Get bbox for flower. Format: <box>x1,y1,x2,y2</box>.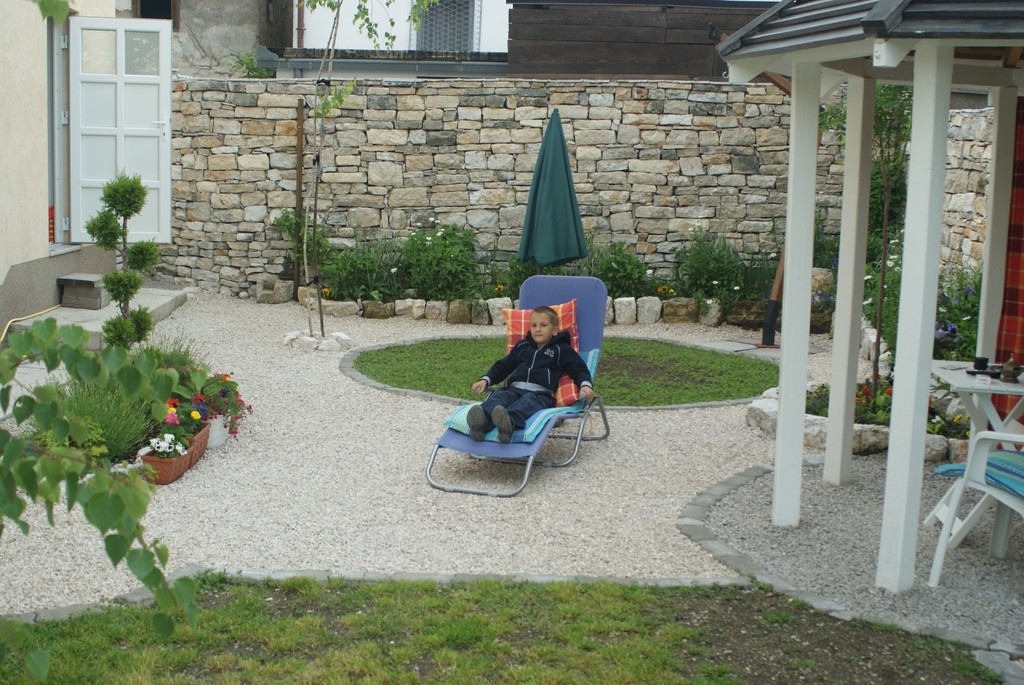
<box>191,411,201,418</box>.
